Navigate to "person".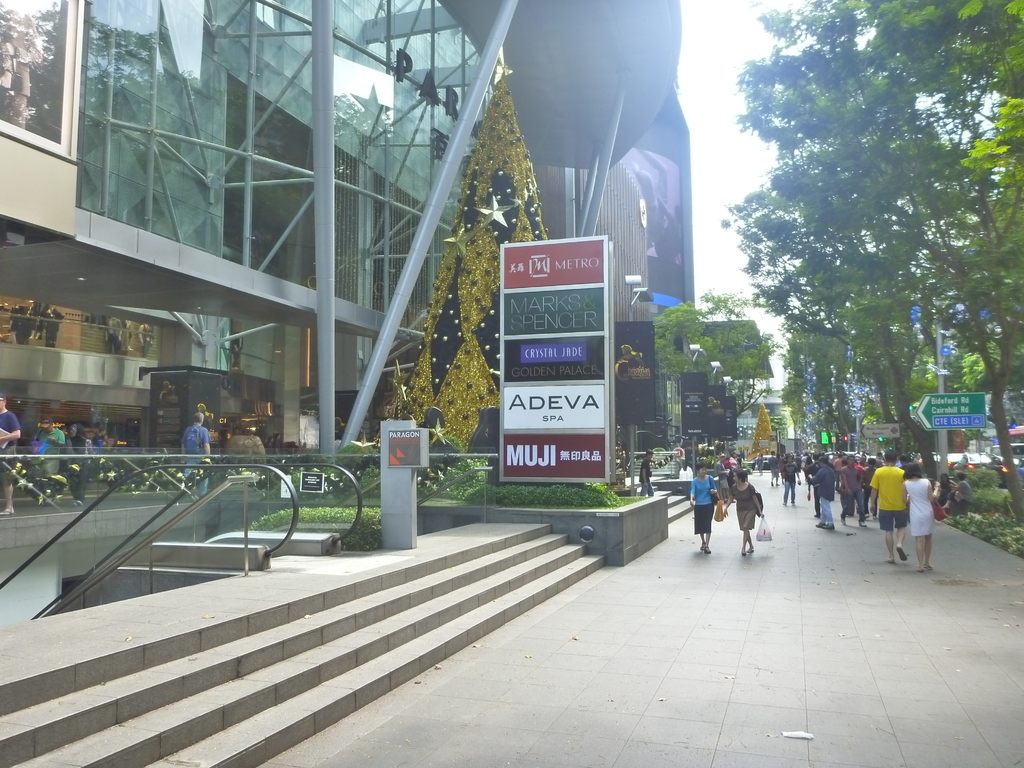
Navigation target: left=38, top=423, right=70, bottom=495.
